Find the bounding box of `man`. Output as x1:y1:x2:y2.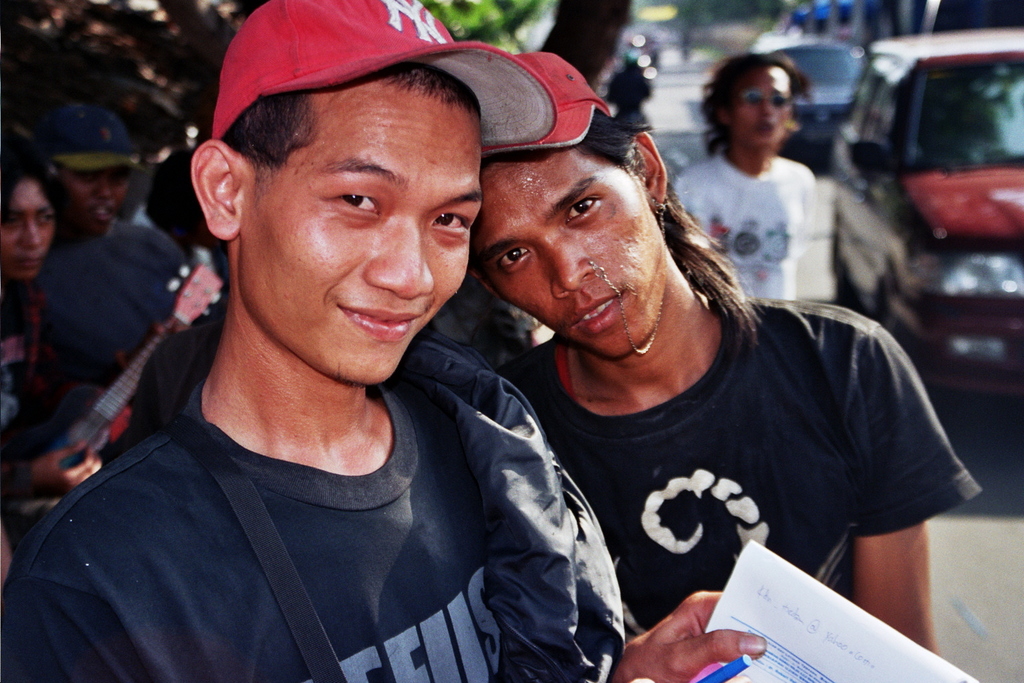
37:29:644:679.
